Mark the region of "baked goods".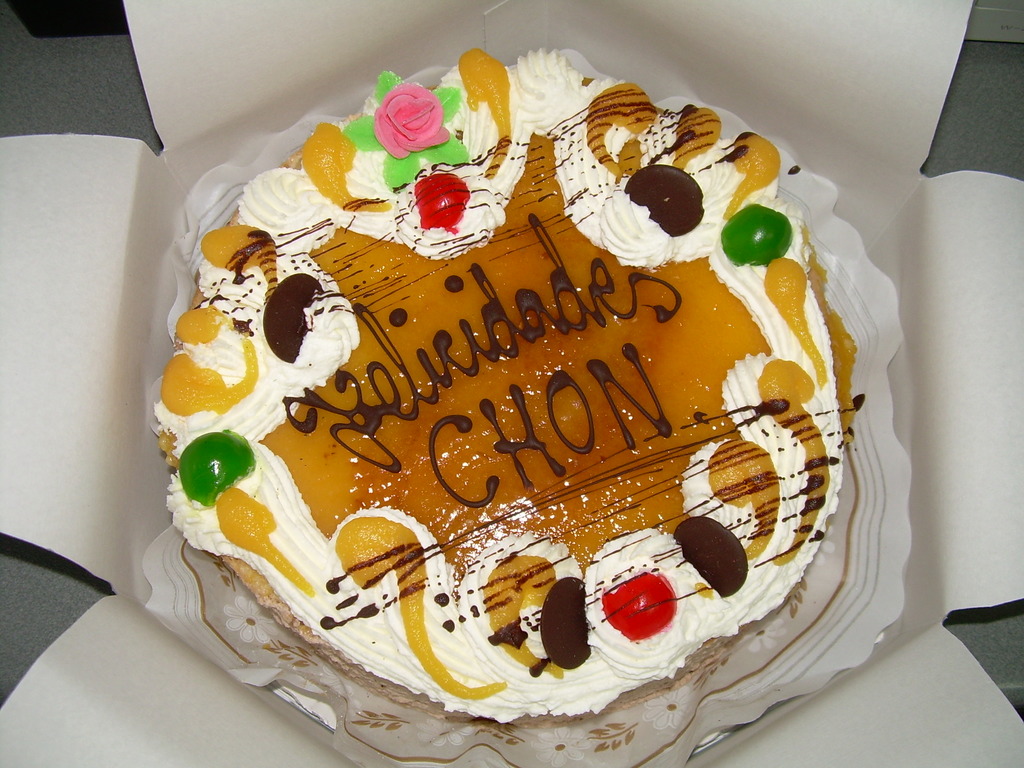
Region: box=[139, 39, 922, 767].
